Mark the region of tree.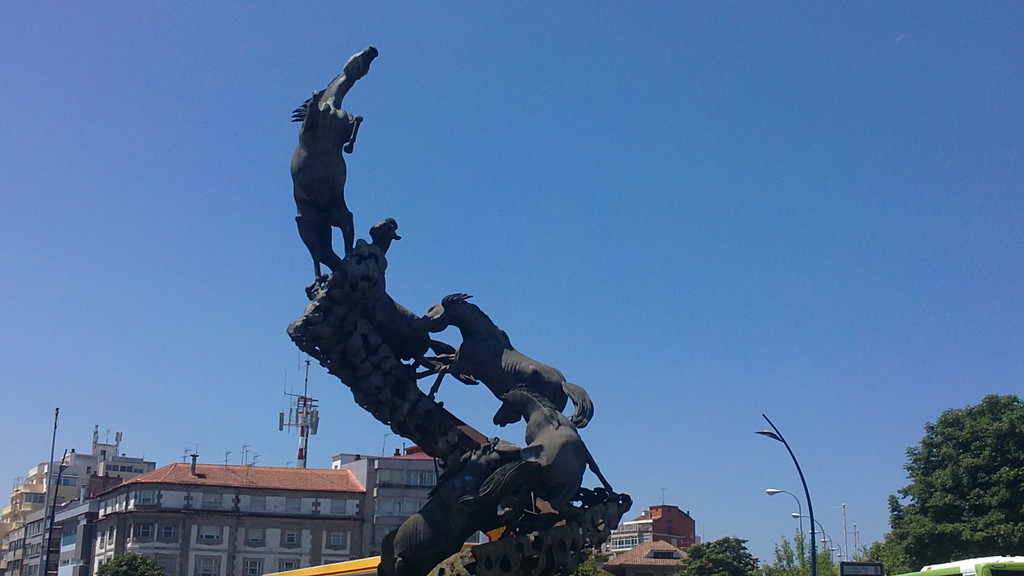
Region: [x1=783, y1=534, x2=801, y2=575].
